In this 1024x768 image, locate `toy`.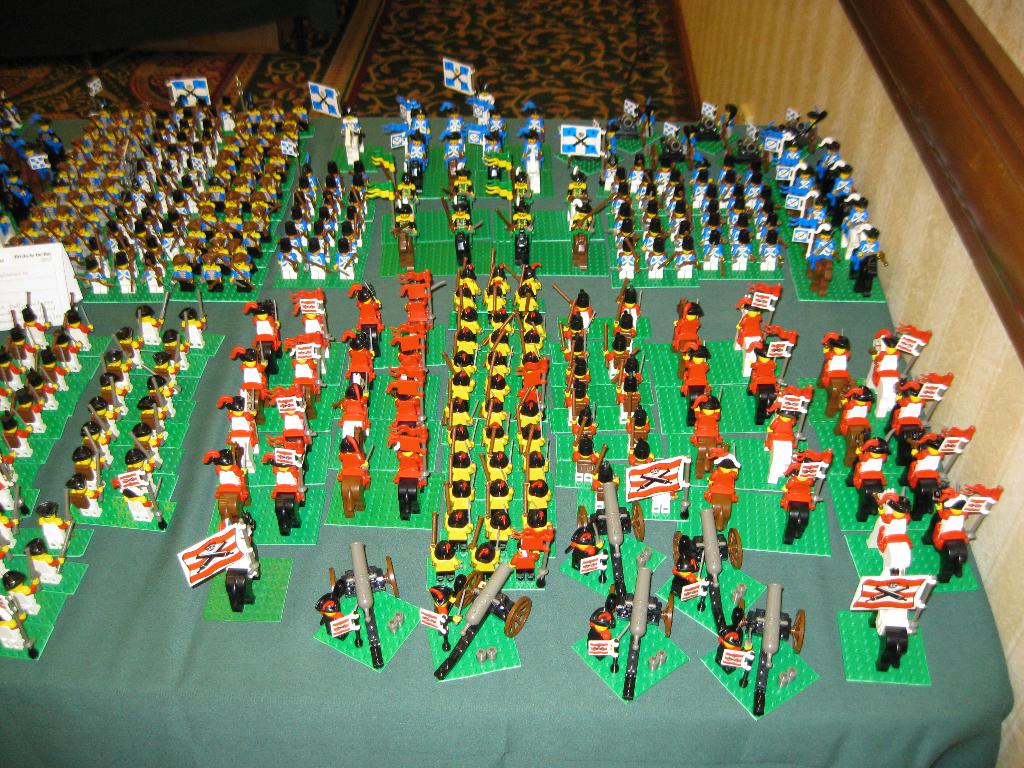
Bounding box: box=[243, 250, 257, 276].
